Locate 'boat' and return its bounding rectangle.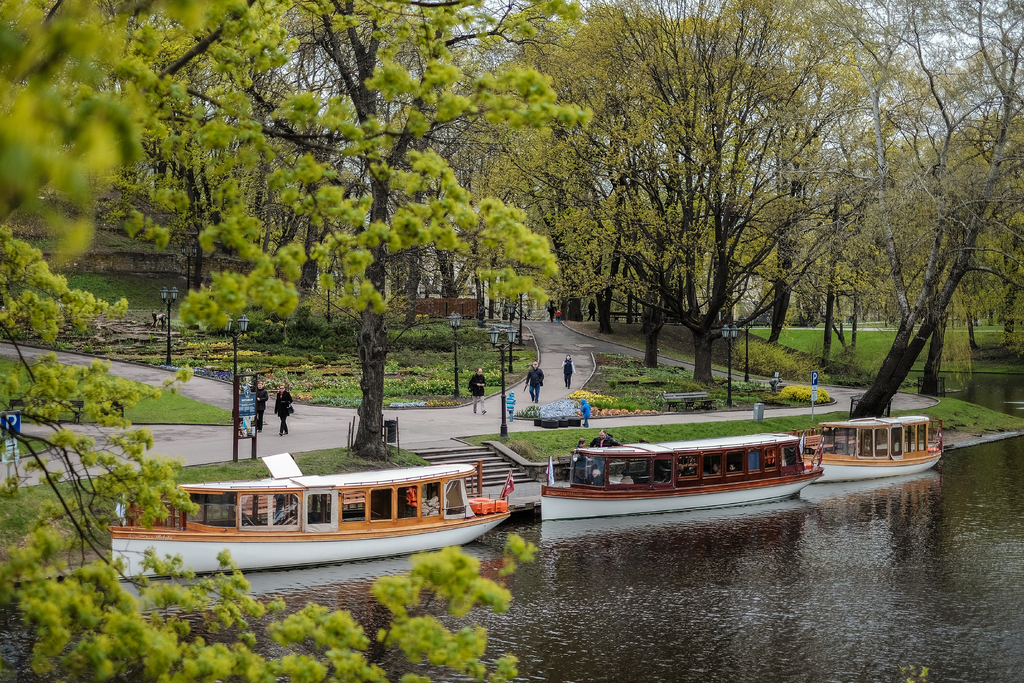
{"left": 131, "top": 447, "right": 575, "bottom": 564}.
